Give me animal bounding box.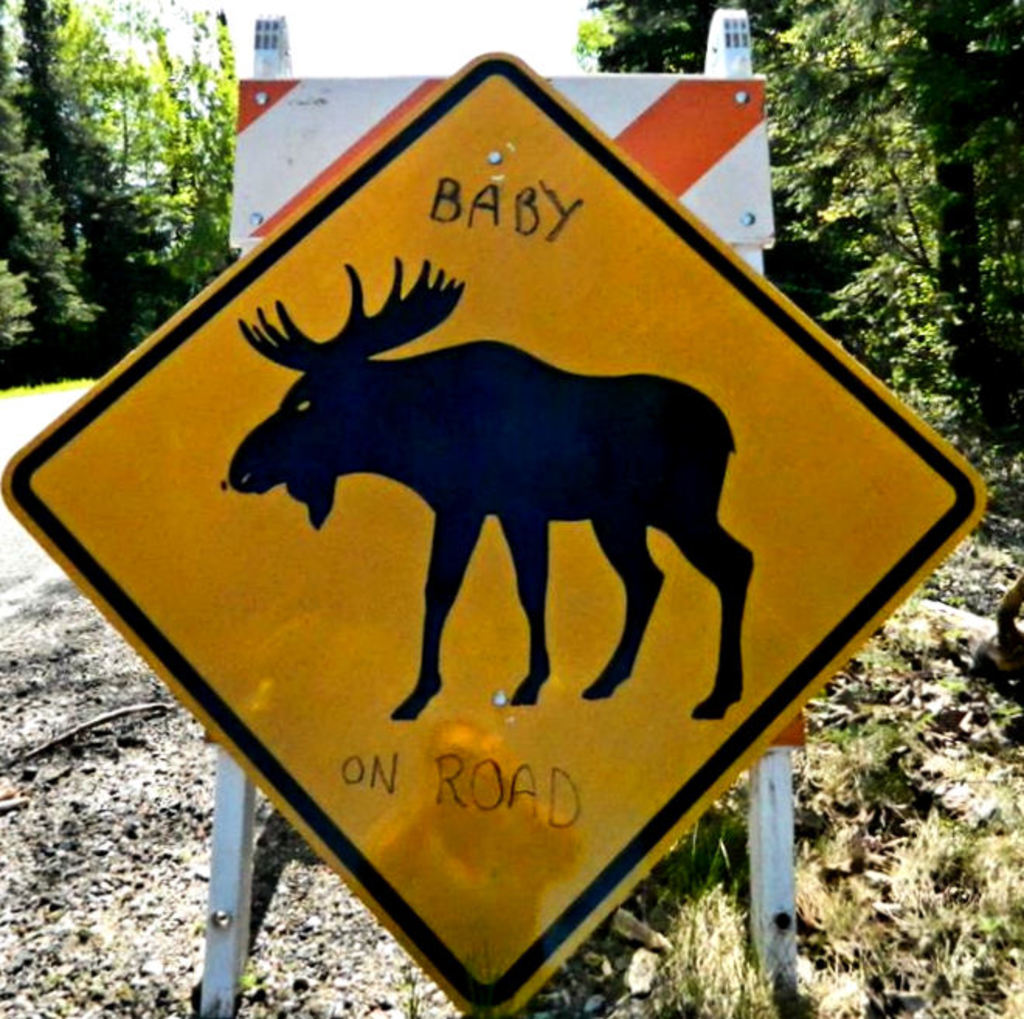
227, 262, 759, 726.
